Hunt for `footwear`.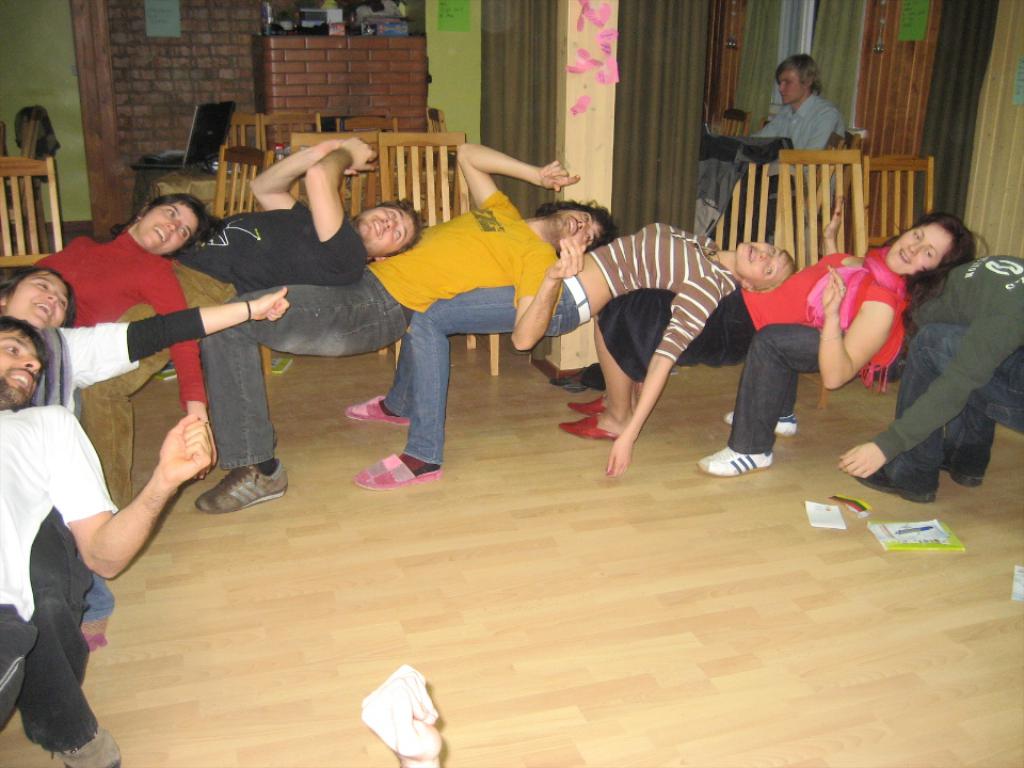
Hunted down at 563 412 620 442.
